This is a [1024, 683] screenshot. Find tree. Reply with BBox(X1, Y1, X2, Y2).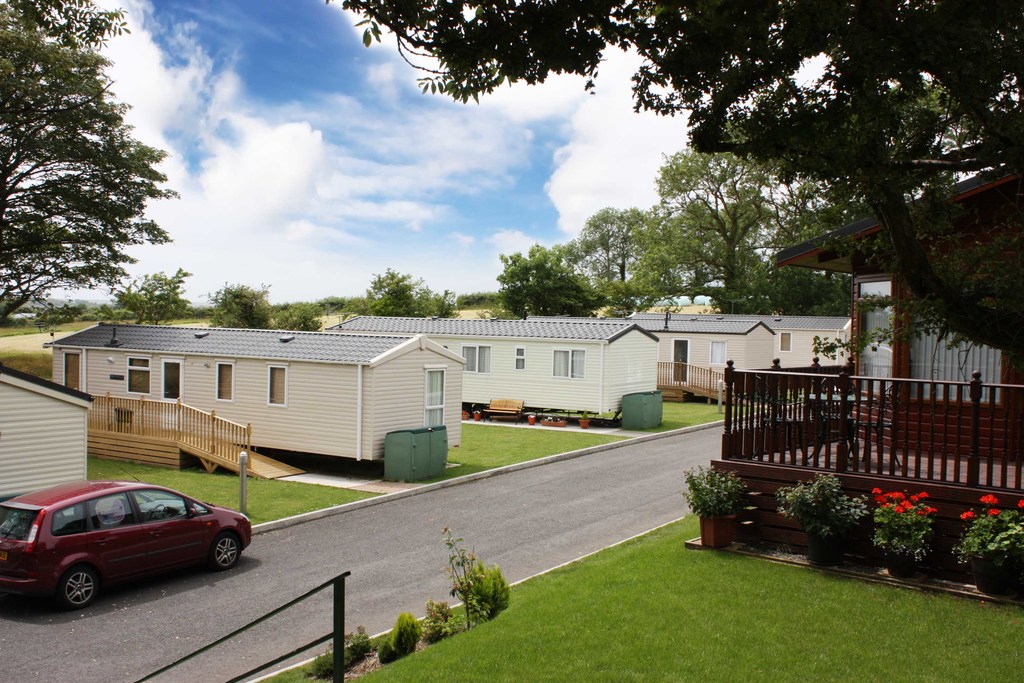
BBox(0, 0, 186, 328).
